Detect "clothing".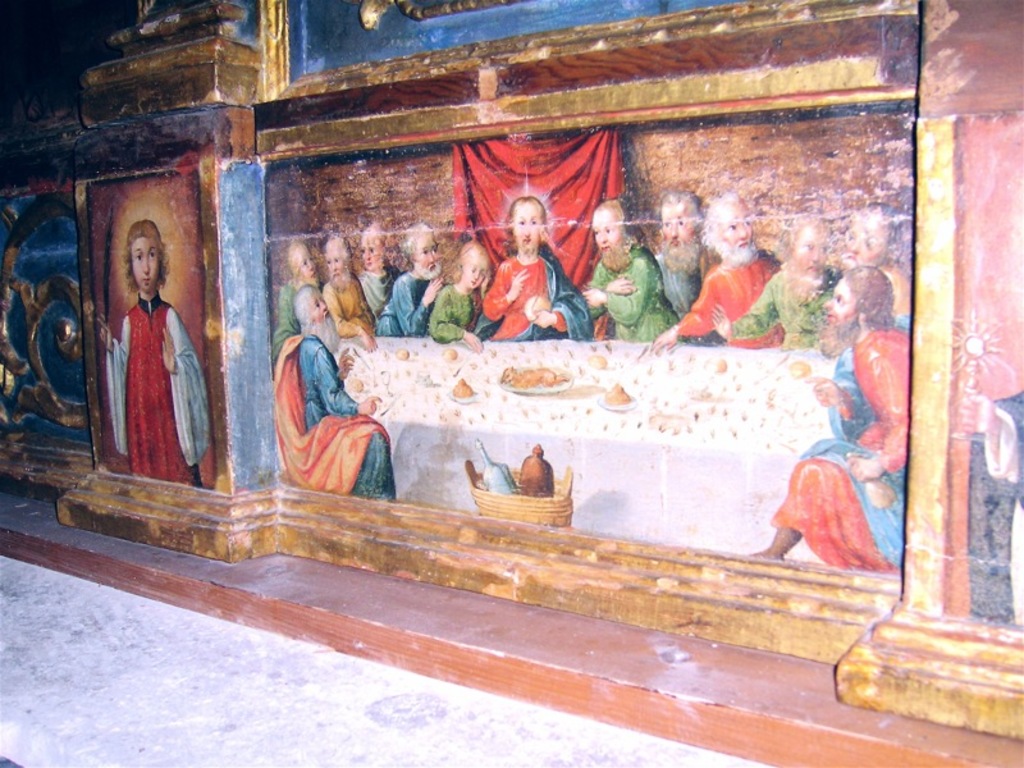
Detected at 644, 252, 794, 339.
